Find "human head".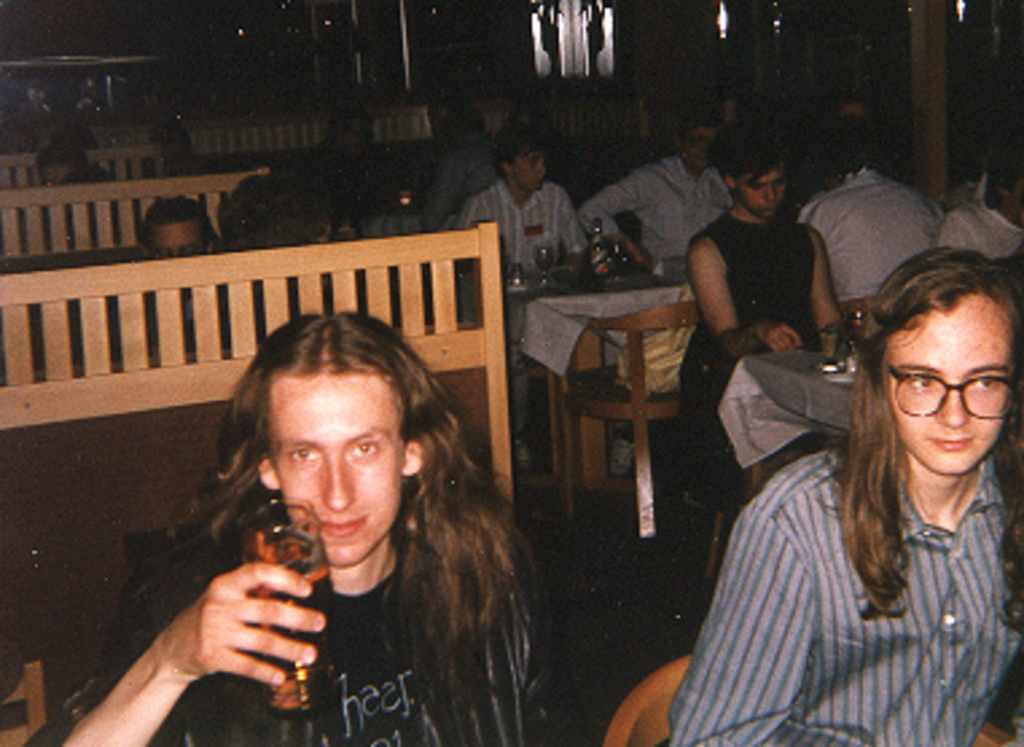
bbox=(492, 126, 548, 193).
